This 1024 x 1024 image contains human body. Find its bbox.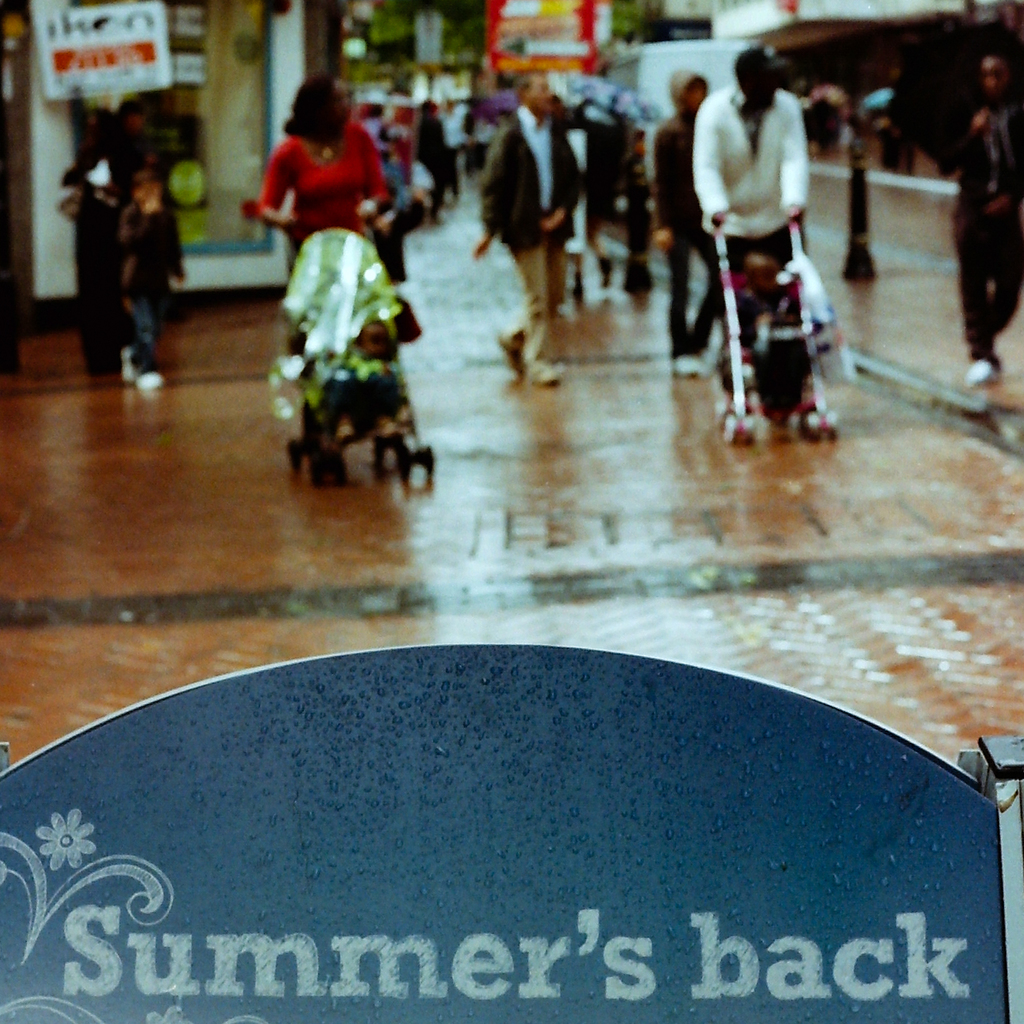
(x1=645, y1=69, x2=734, y2=385).
